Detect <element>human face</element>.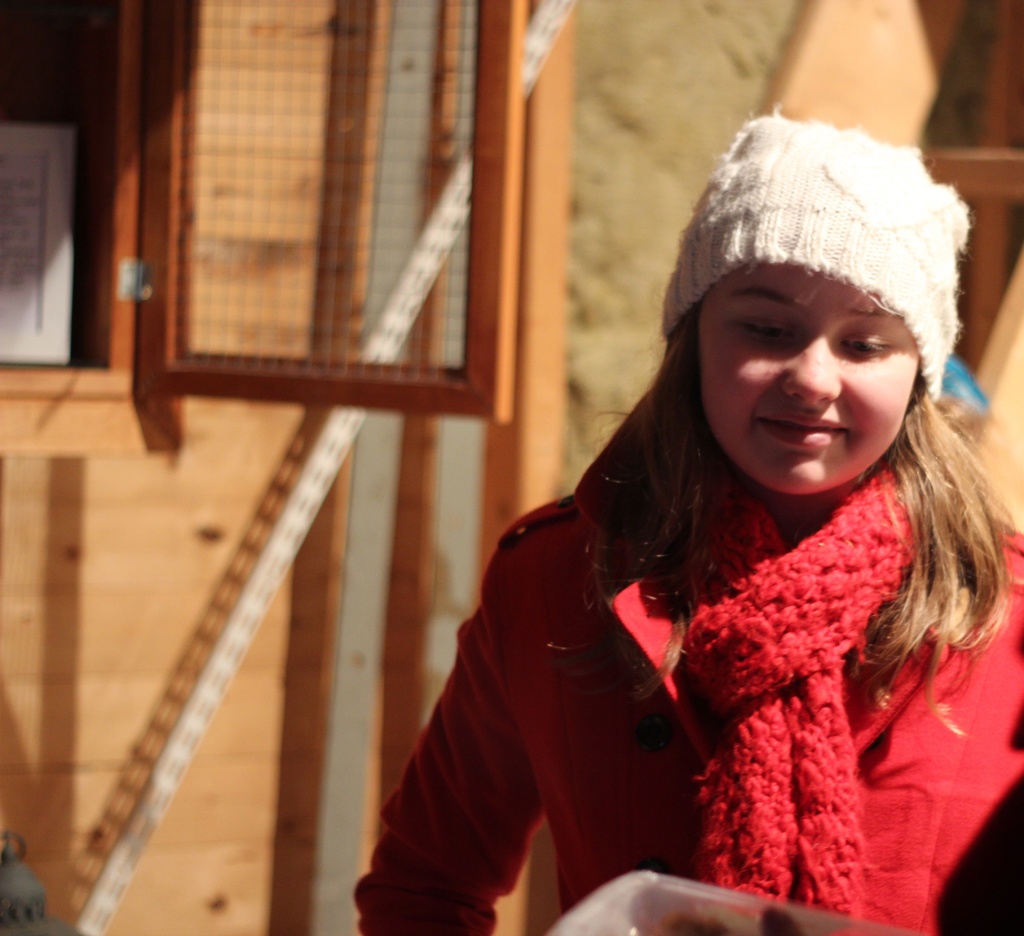
Detected at {"x1": 698, "y1": 266, "x2": 917, "y2": 481}.
